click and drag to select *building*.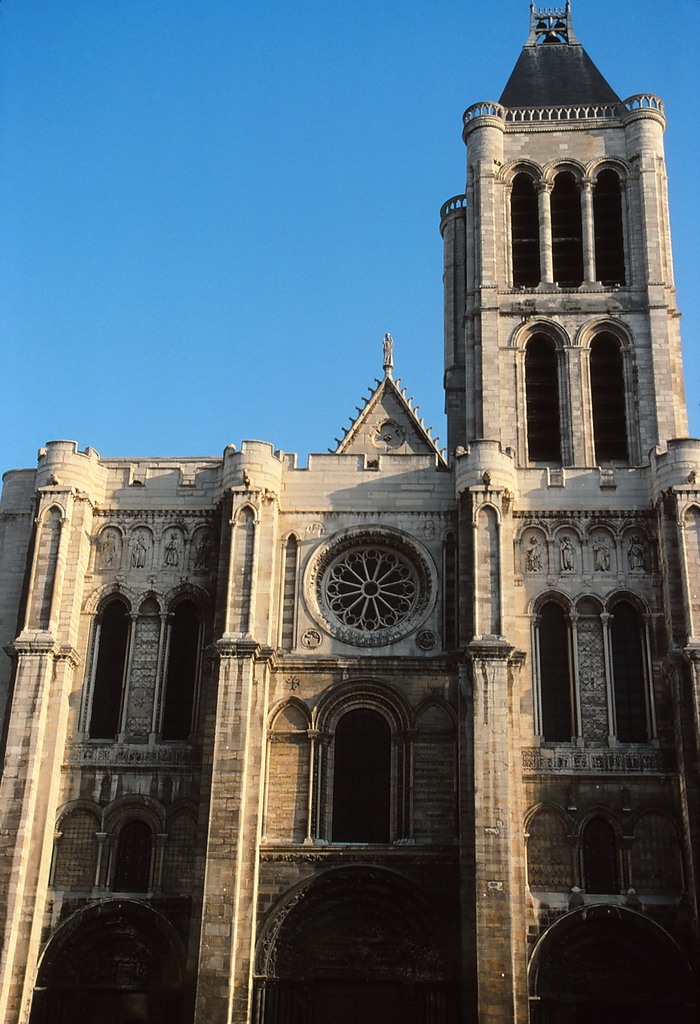
Selection: pyautogui.locateOnScreen(0, 0, 699, 1023).
